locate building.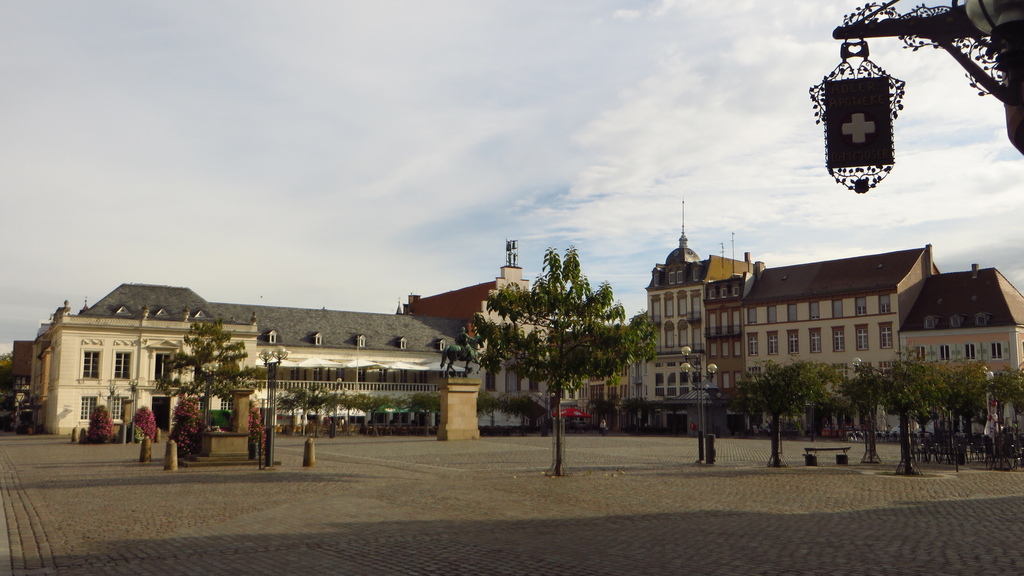
Bounding box: 904,265,1023,380.
